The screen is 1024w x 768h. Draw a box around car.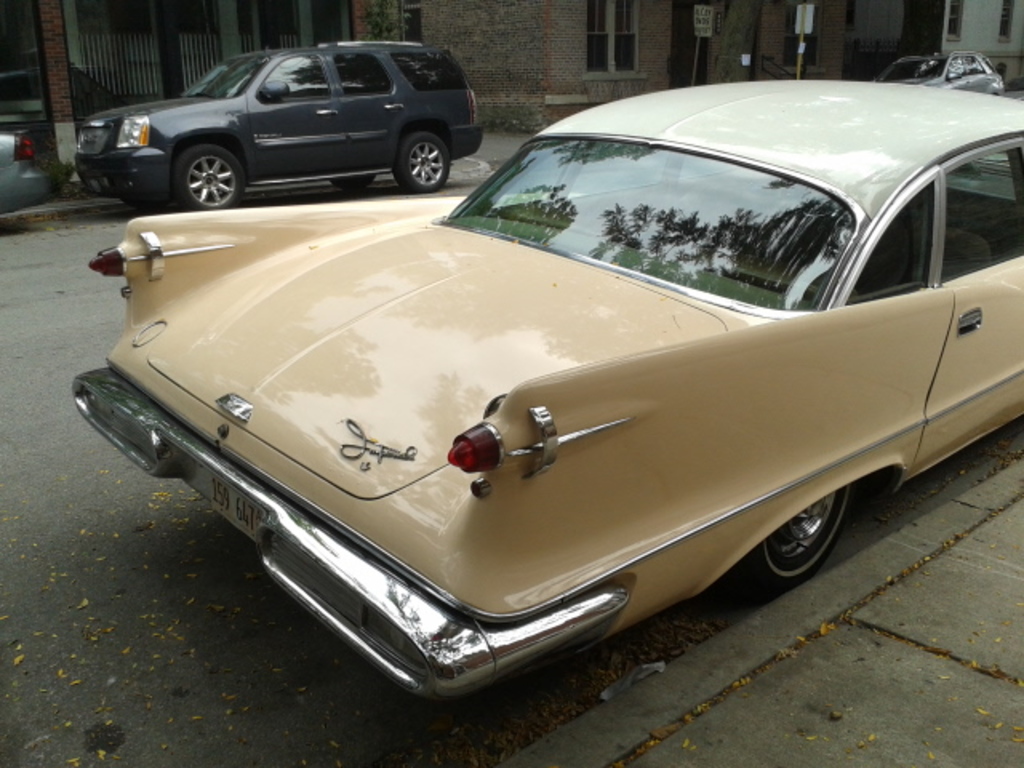
74, 109, 1006, 691.
